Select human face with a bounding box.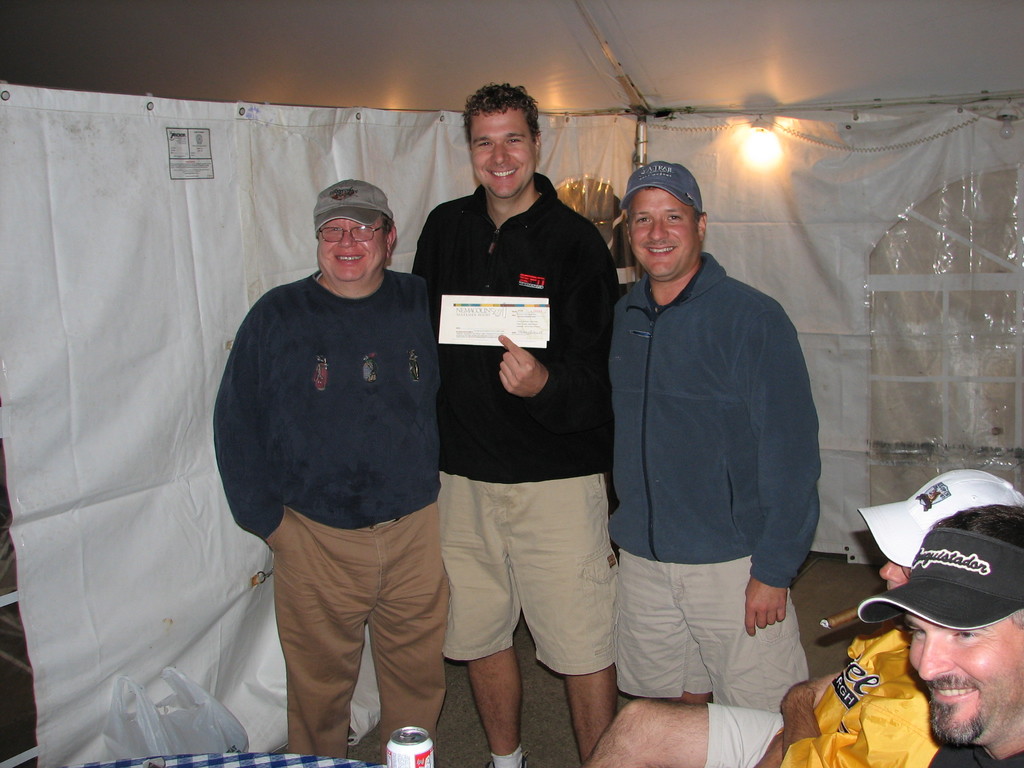
left=316, top=216, right=385, bottom=285.
